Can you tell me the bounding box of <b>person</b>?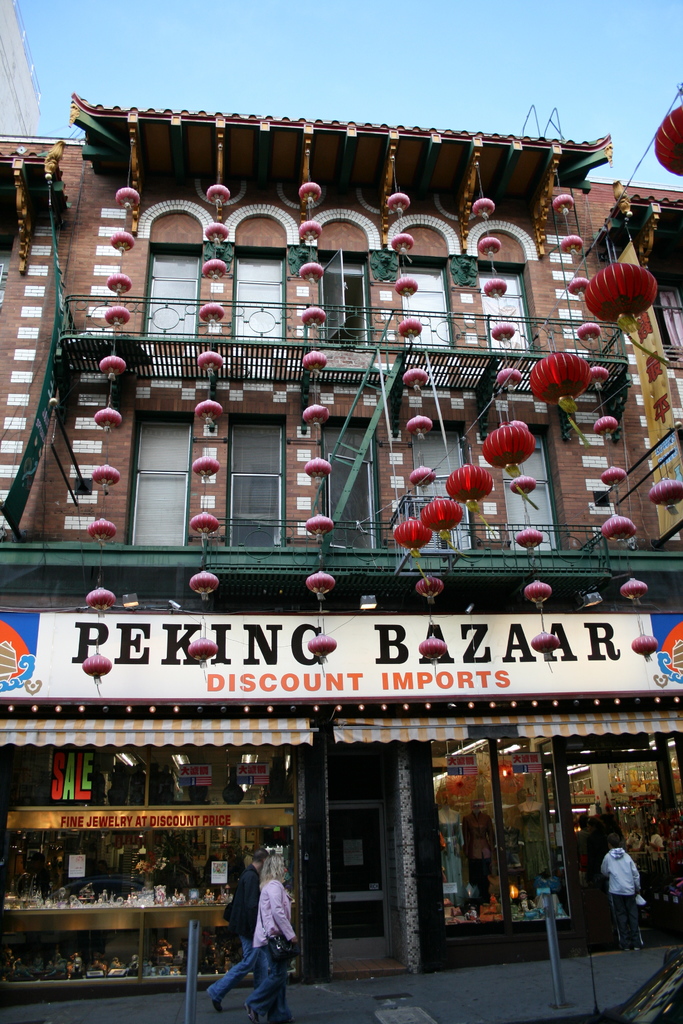
<region>600, 831, 640, 947</region>.
